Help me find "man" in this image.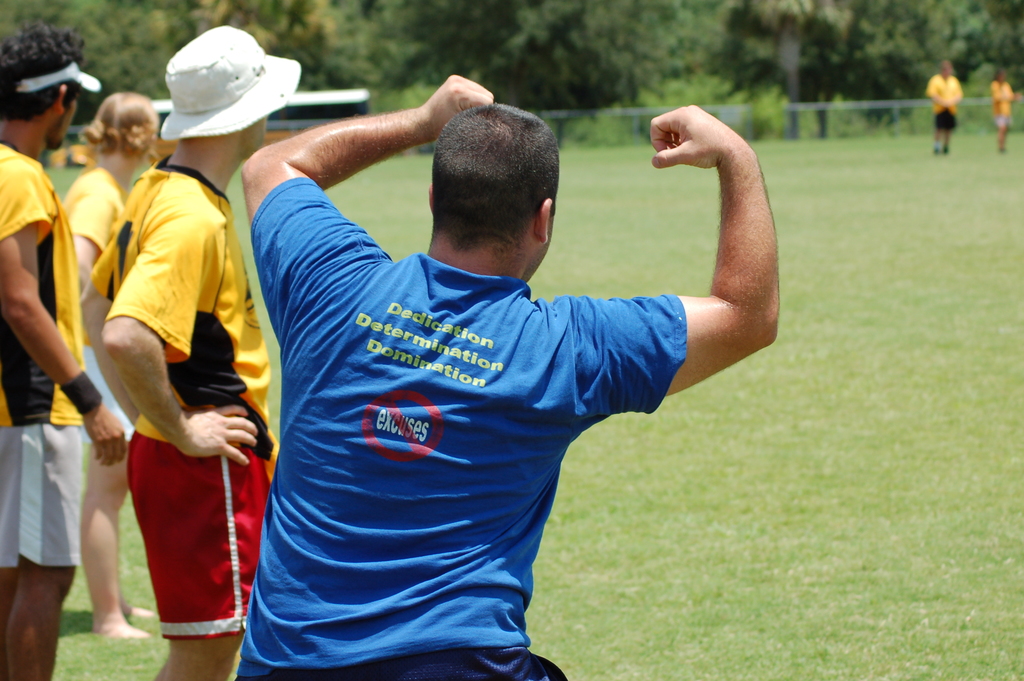
Found it: [181, 24, 748, 676].
